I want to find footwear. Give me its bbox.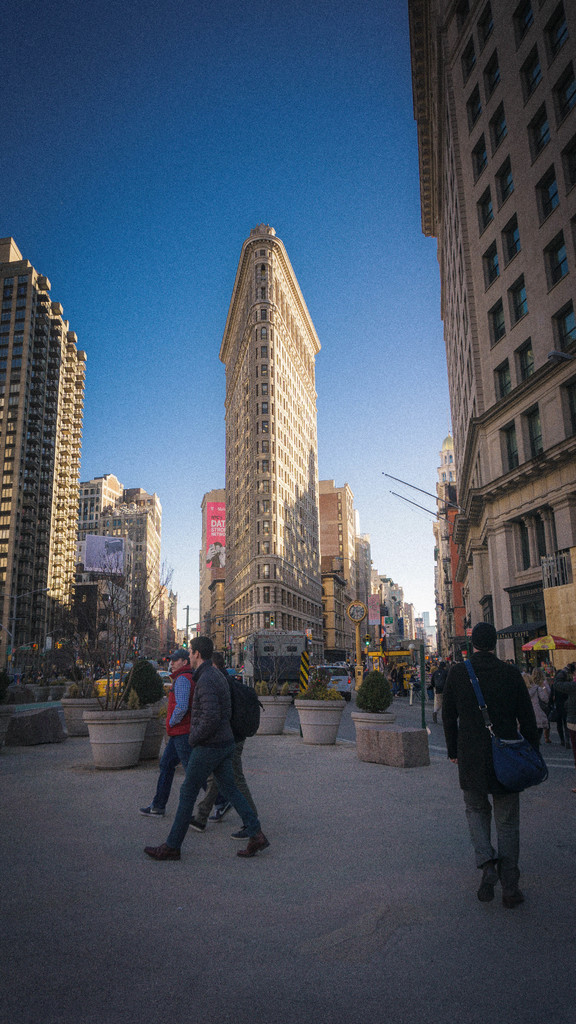
select_region(479, 867, 500, 908).
